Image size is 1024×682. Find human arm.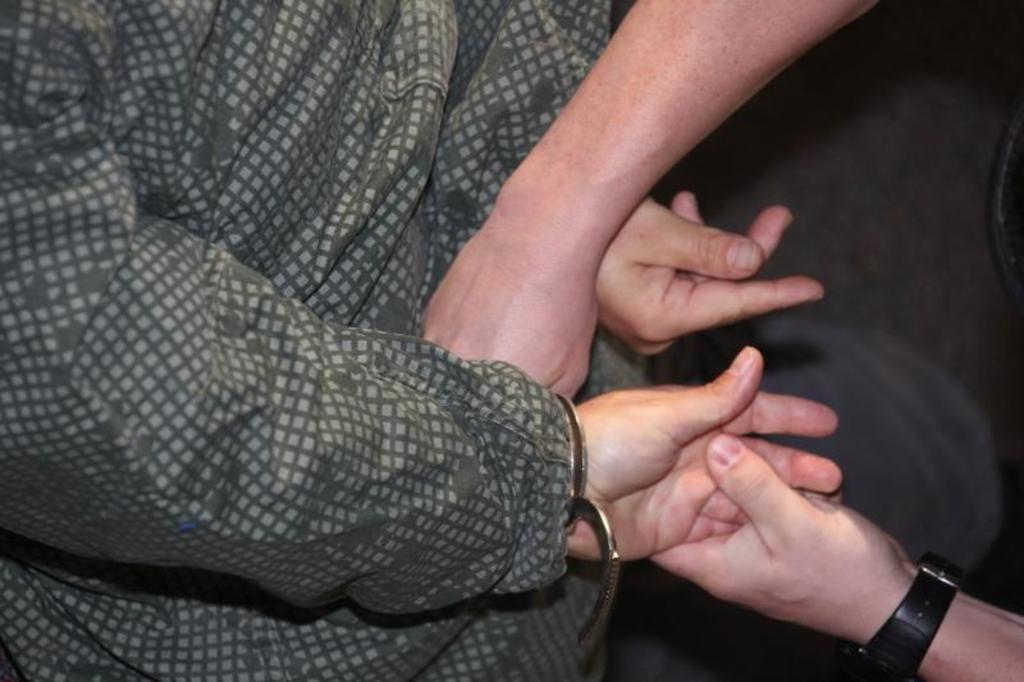
Rect(37, 253, 630, 642).
